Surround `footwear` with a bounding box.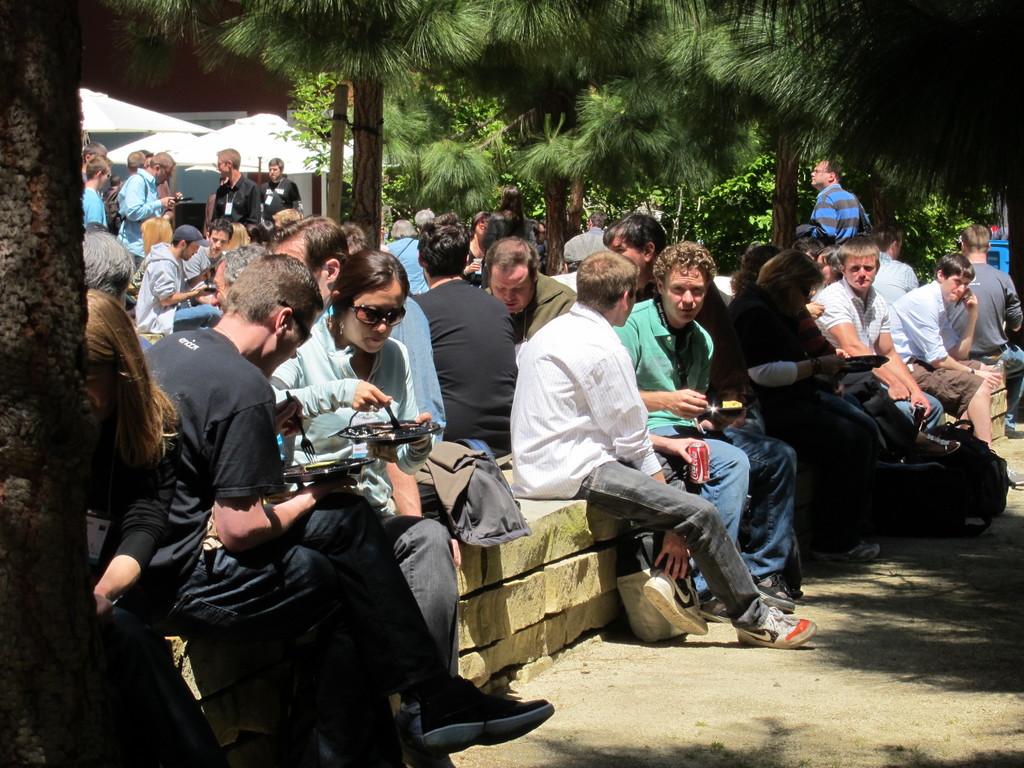
402:716:445:767.
